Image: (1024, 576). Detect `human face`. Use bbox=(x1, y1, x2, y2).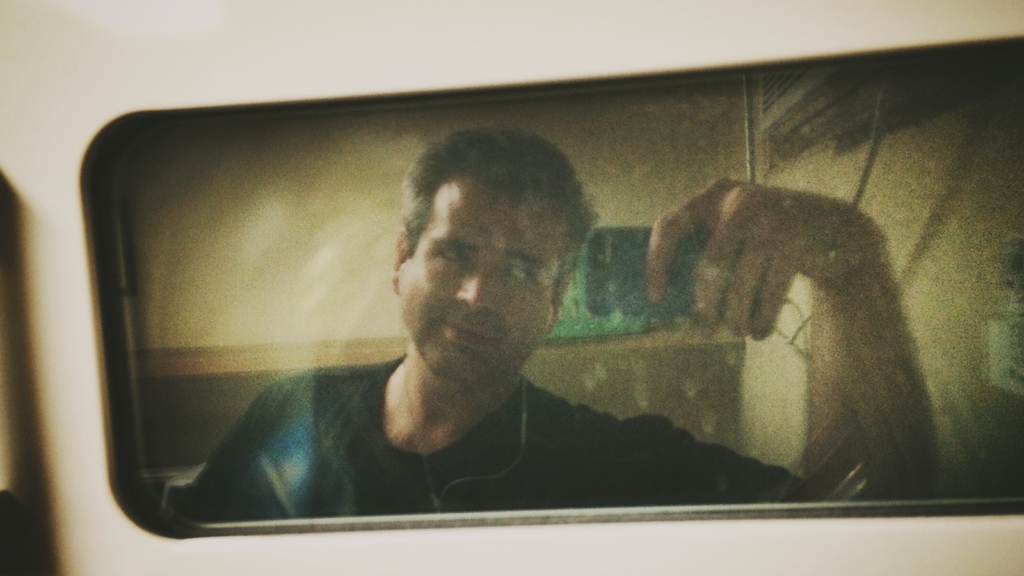
bbox=(412, 175, 539, 391).
